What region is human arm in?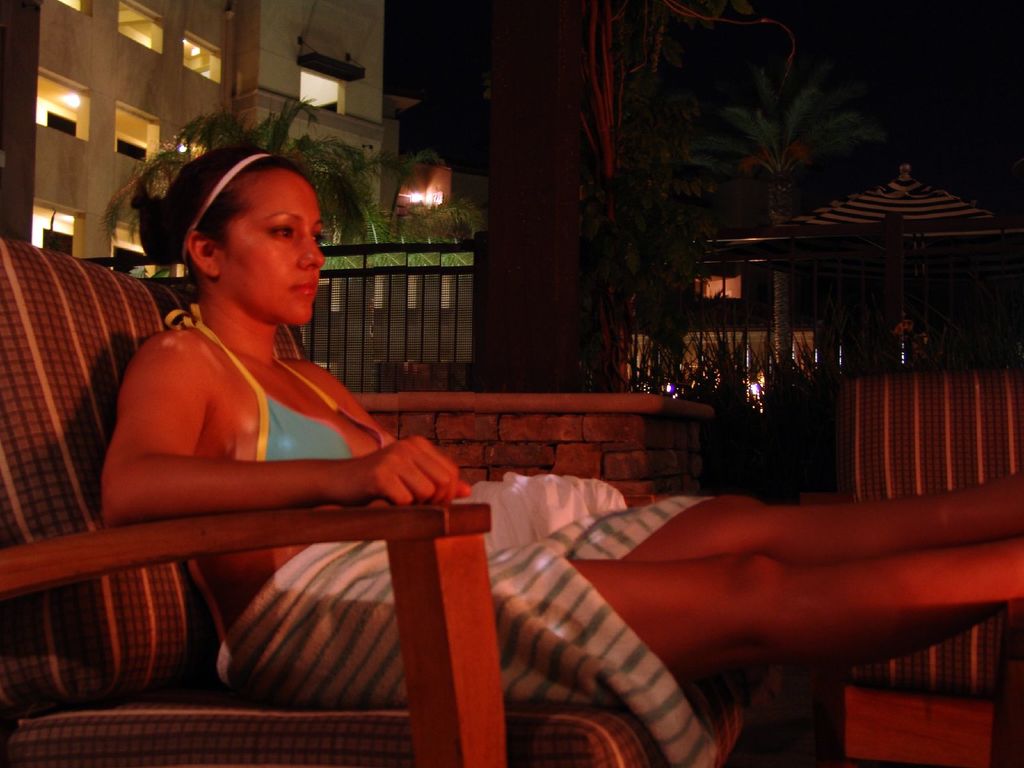
(285, 359, 398, 451).
